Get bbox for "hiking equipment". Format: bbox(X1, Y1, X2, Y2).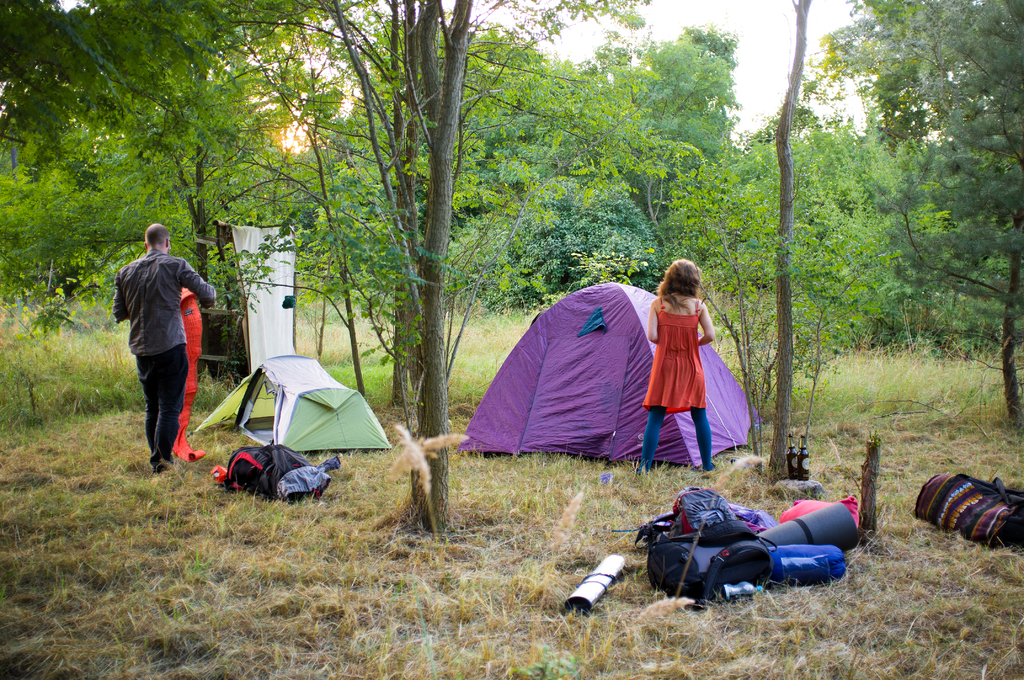
bbox(457, 283, 754, 470).
